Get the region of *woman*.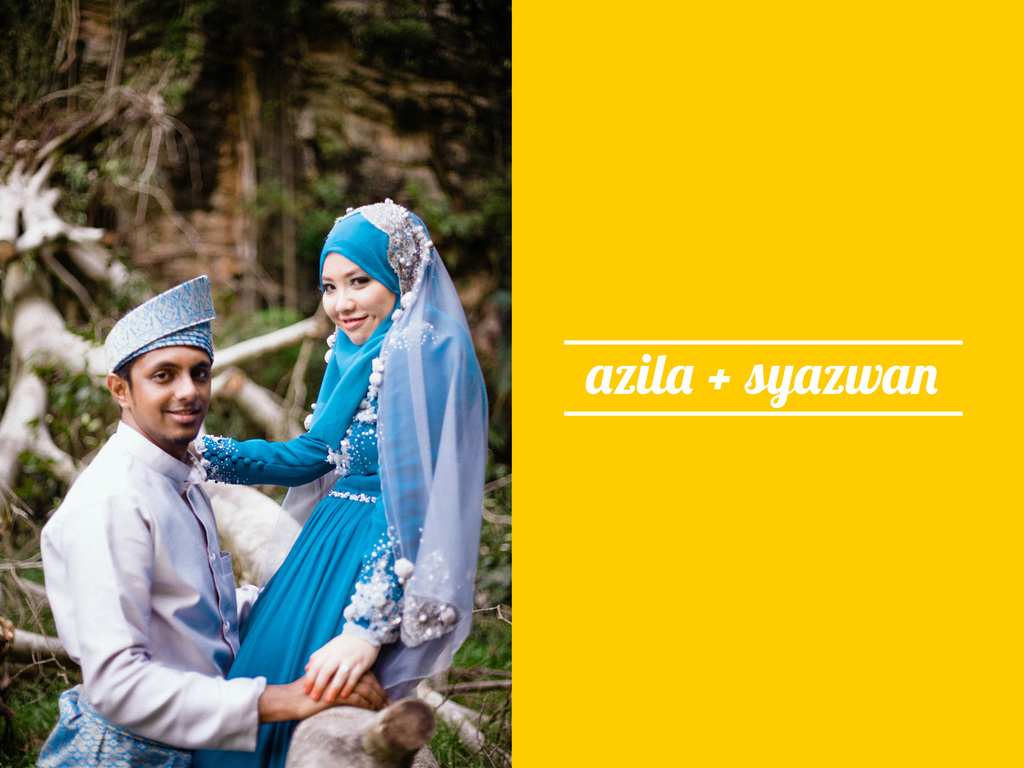
l=147, t=222, r=423, b=739.
